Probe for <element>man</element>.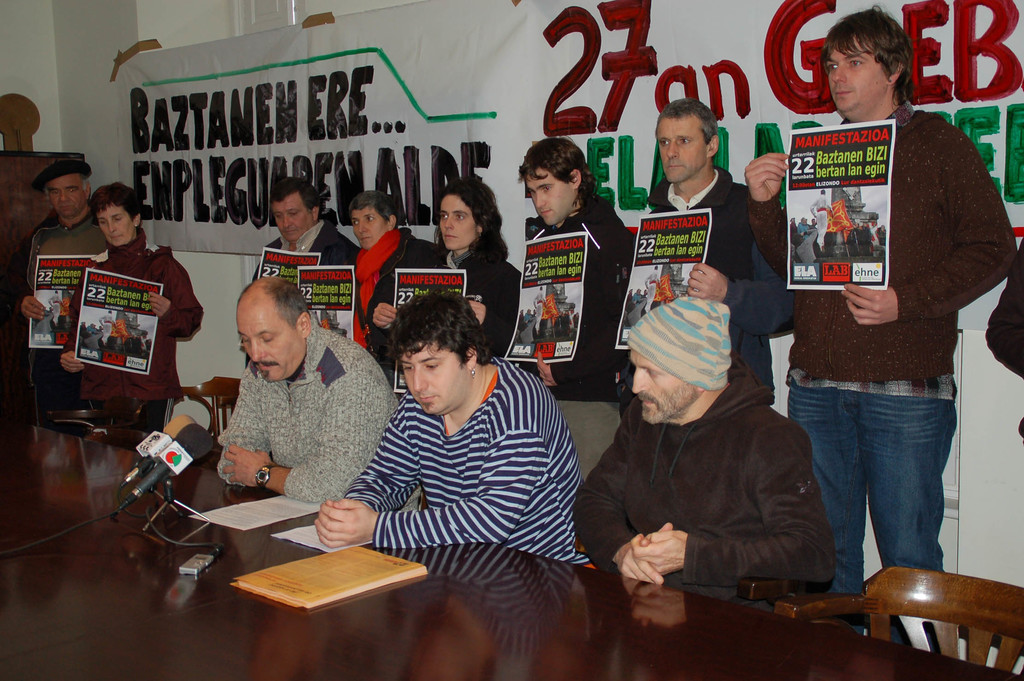
Probe result: (810,192,829,240).
